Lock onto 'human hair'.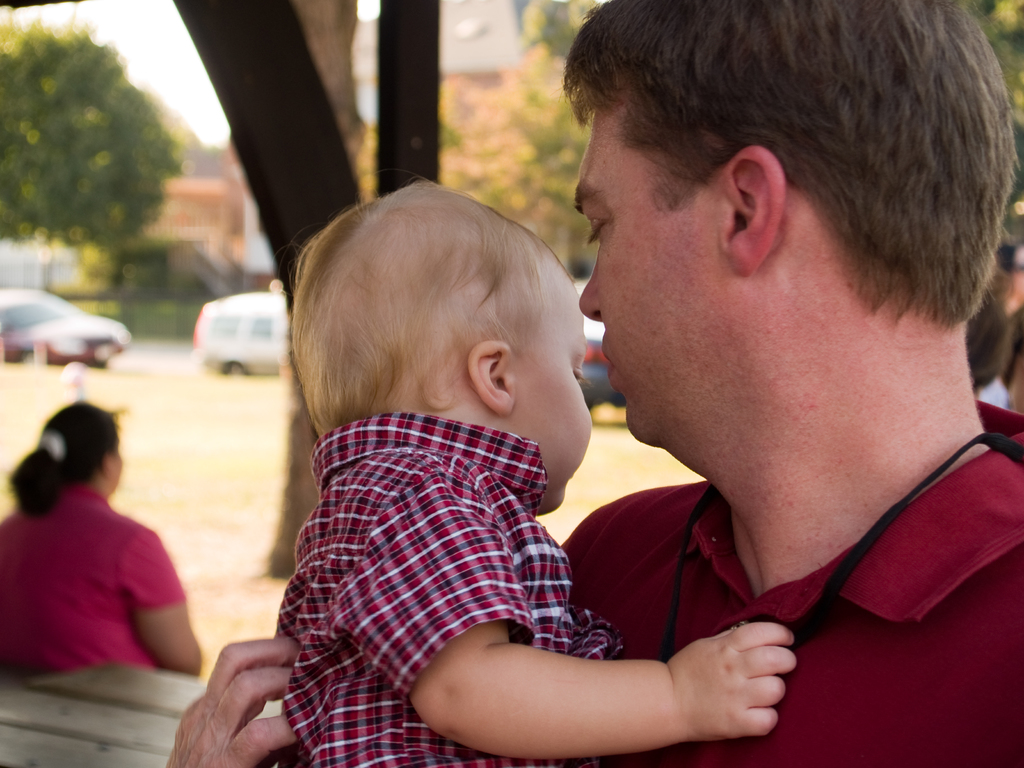
Locked: (9, 394, 131, 517).
